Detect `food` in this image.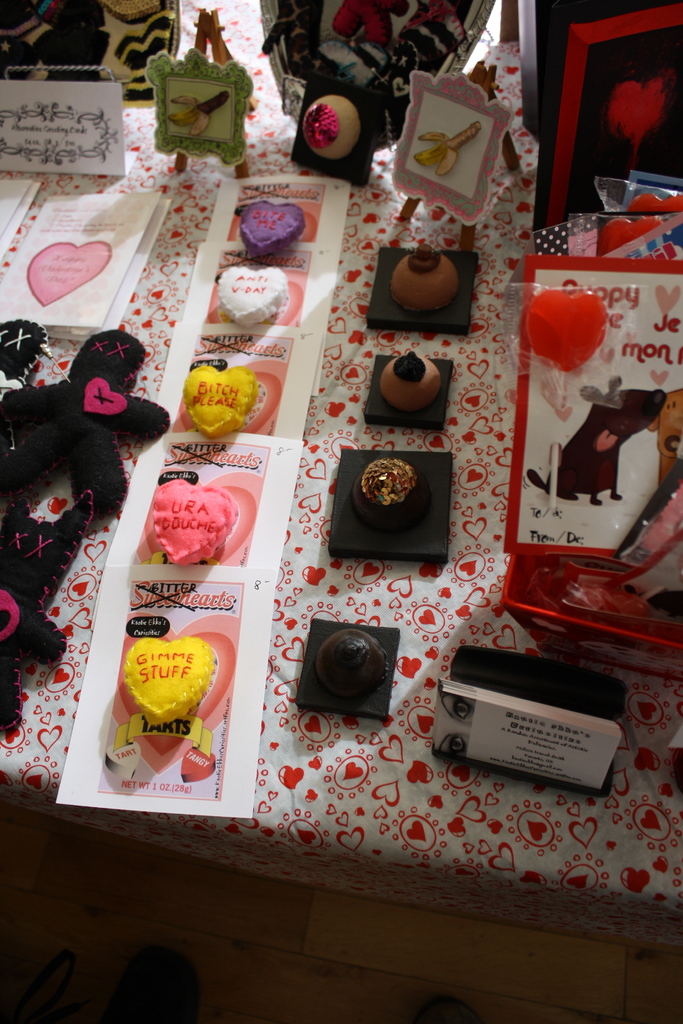
Detection: pyautogui.locateOnScreen(175, 371, 258, 440).
